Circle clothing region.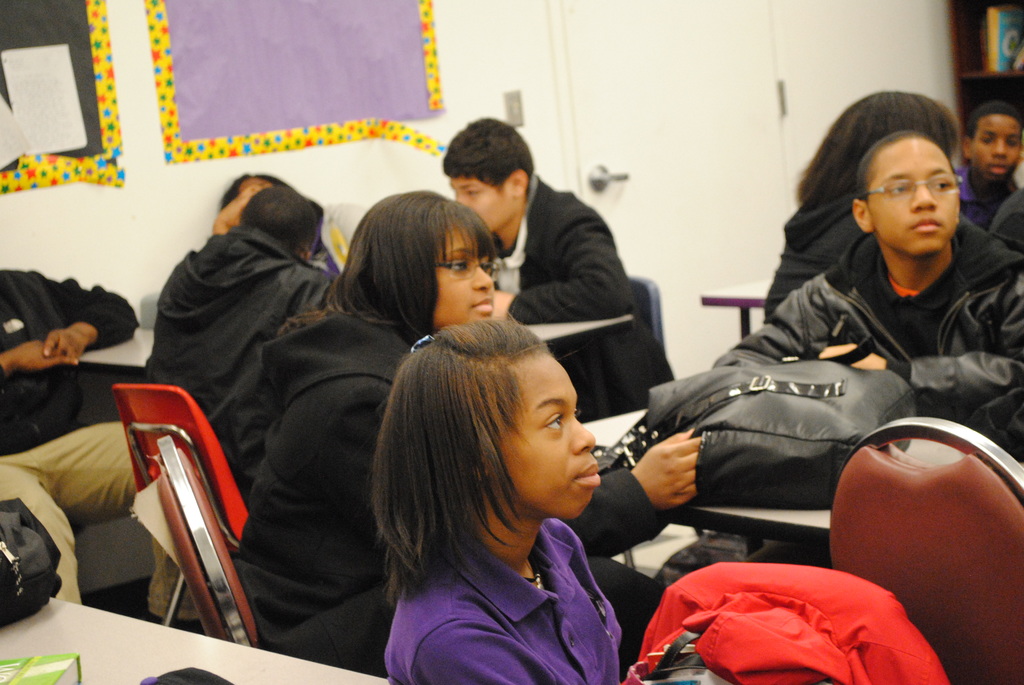
Region: select_region(765, 193, 868, 317).
